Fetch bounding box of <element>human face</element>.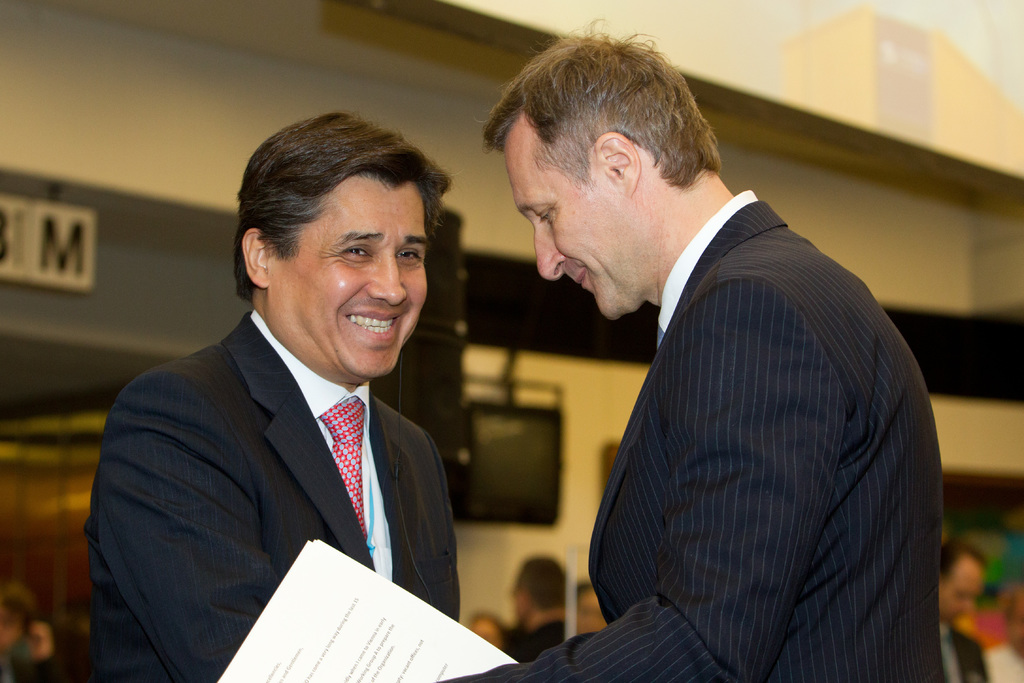
Bbox: left=945, top=570, right=986, bottom=627.
